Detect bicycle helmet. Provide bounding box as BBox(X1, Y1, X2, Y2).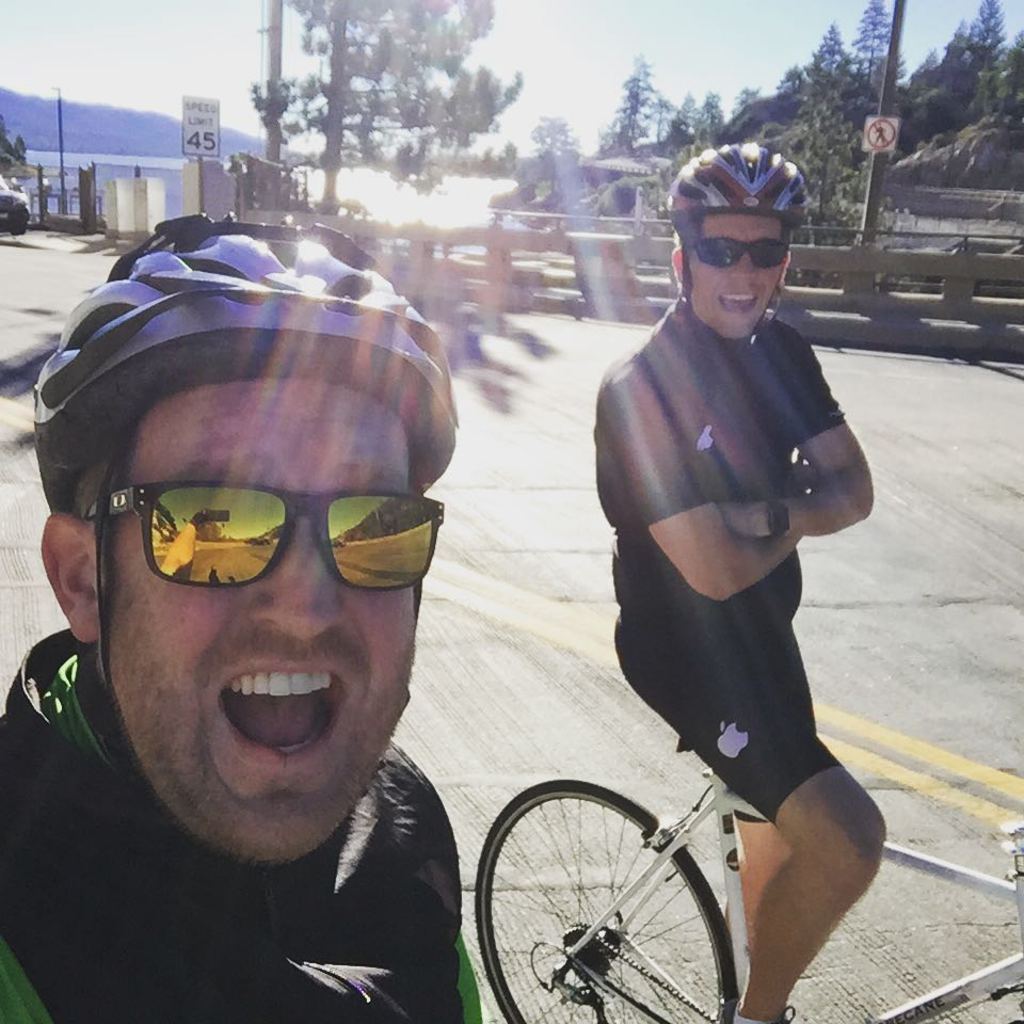
BBox(668, 141, 799, 229).
